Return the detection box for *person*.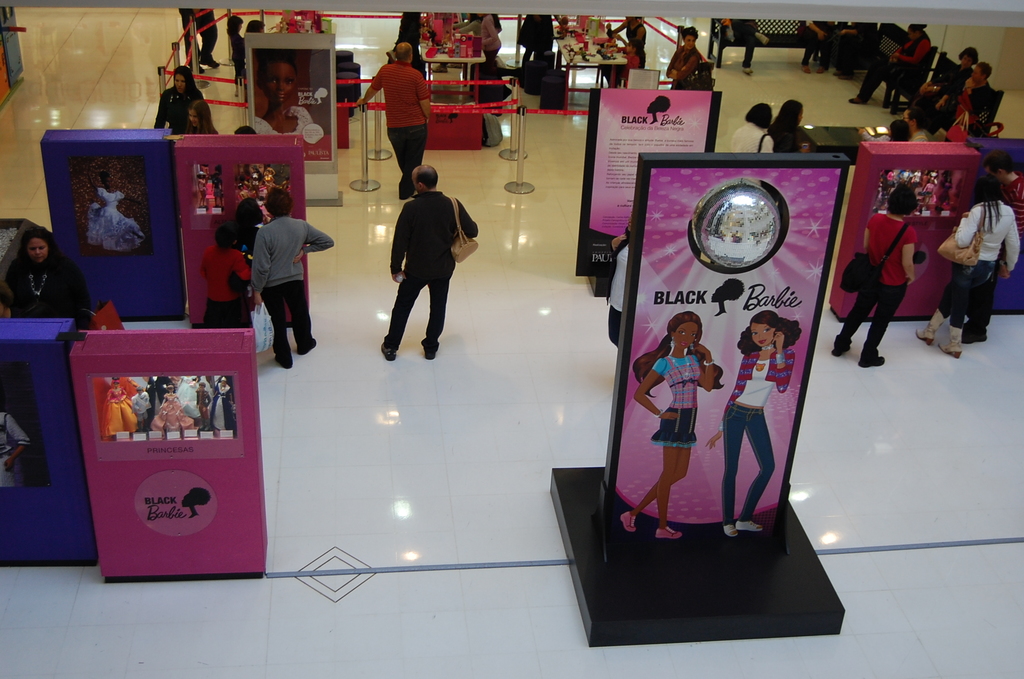
x1=856 y1=123 x2=911 y2=145.
